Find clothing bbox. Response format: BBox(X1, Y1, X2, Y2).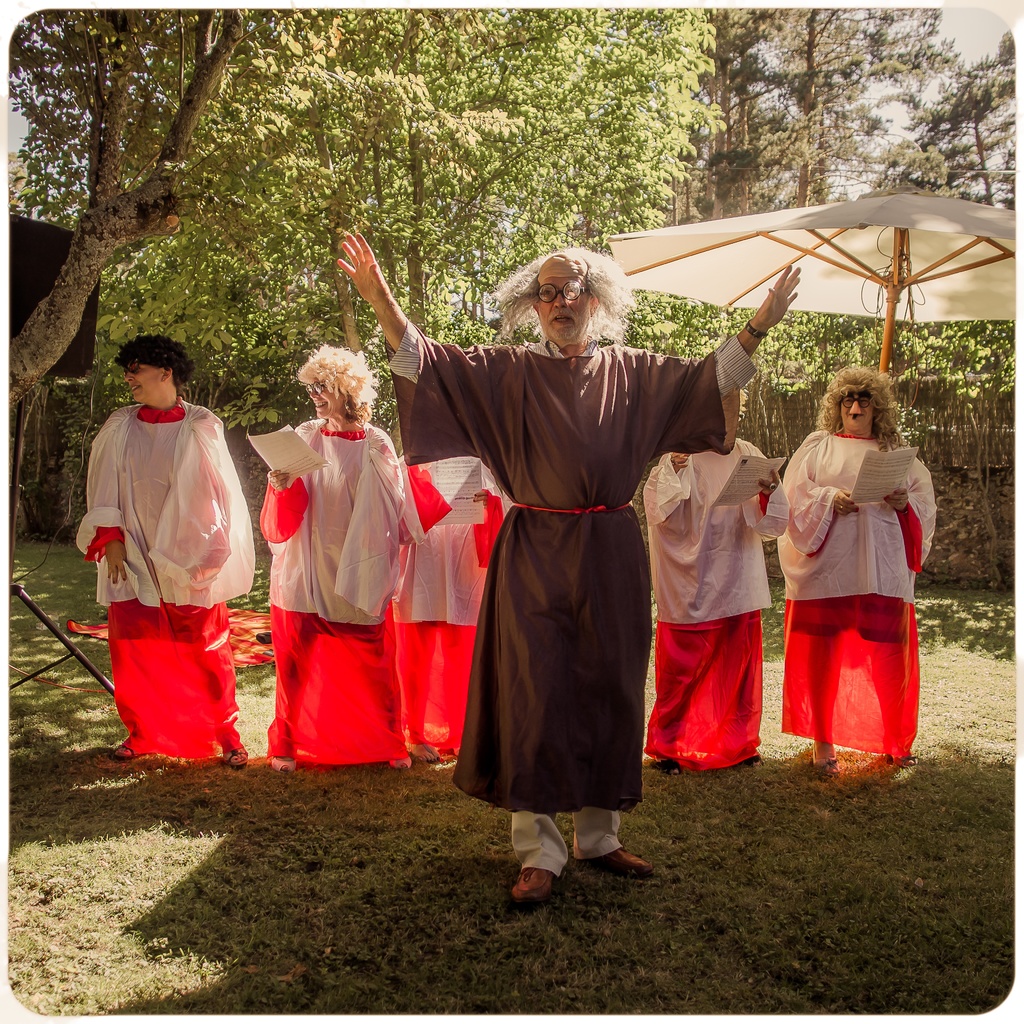
BBox(775, 426, 931, 760).
